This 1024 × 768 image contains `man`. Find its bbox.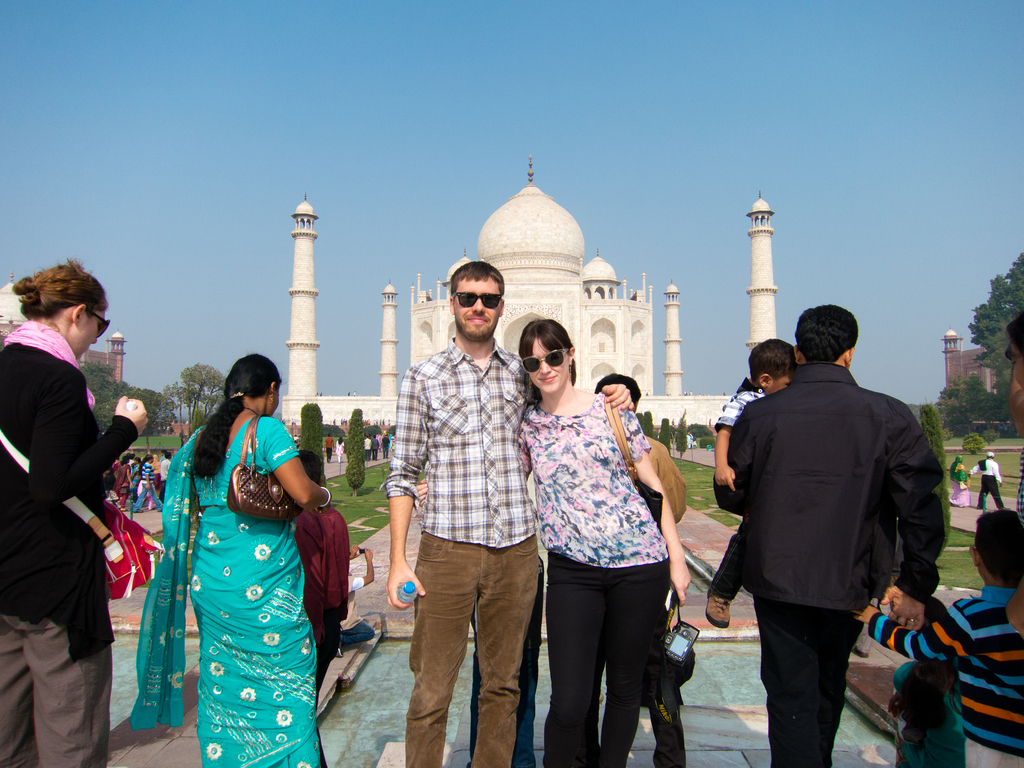
(x1=323, y1=433, x2=335, y2=465).
